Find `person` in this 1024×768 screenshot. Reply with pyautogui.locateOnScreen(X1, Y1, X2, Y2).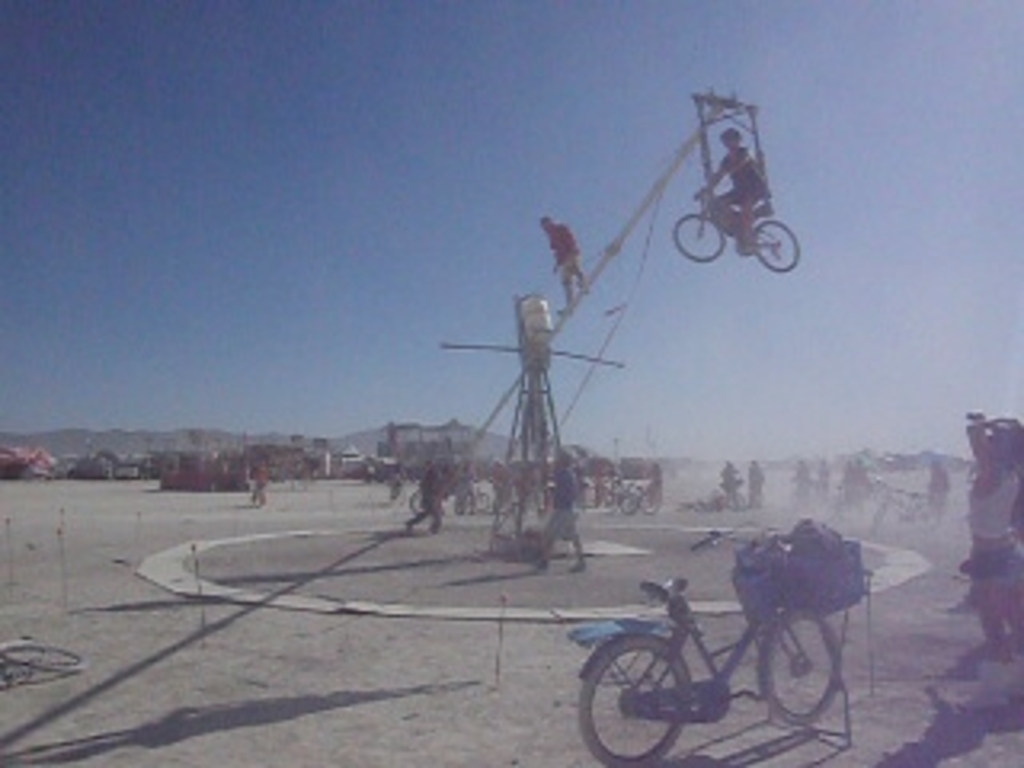
pyautogui.locateOnScreen(694, 125, 778, 259).
